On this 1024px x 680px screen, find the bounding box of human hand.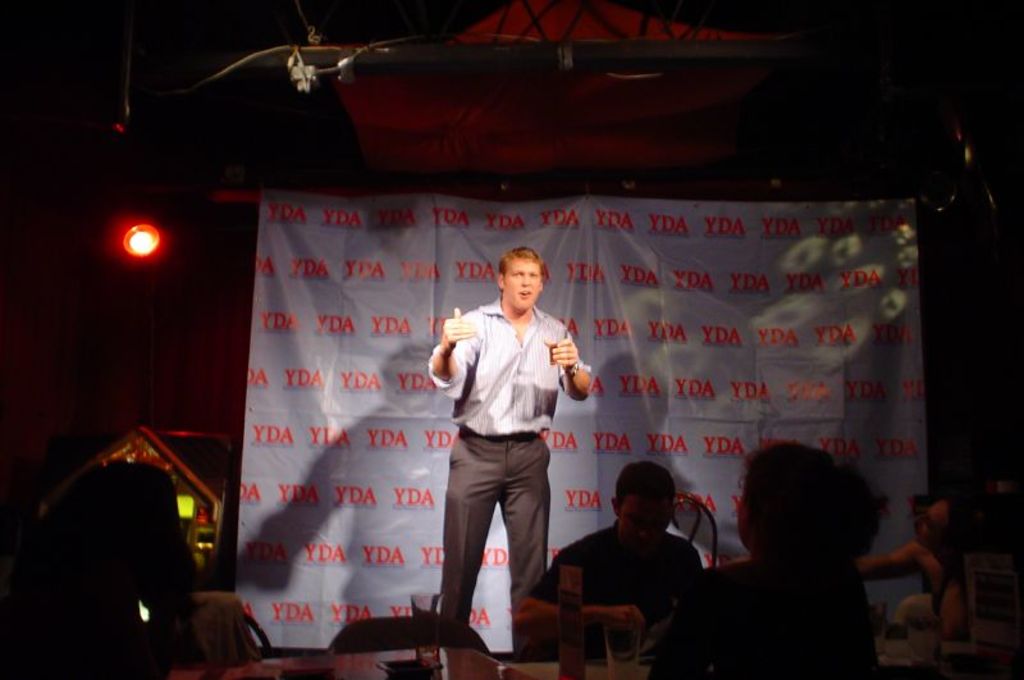
Bounding box: <bbox>442, 309, 477, 351</bbox>.
